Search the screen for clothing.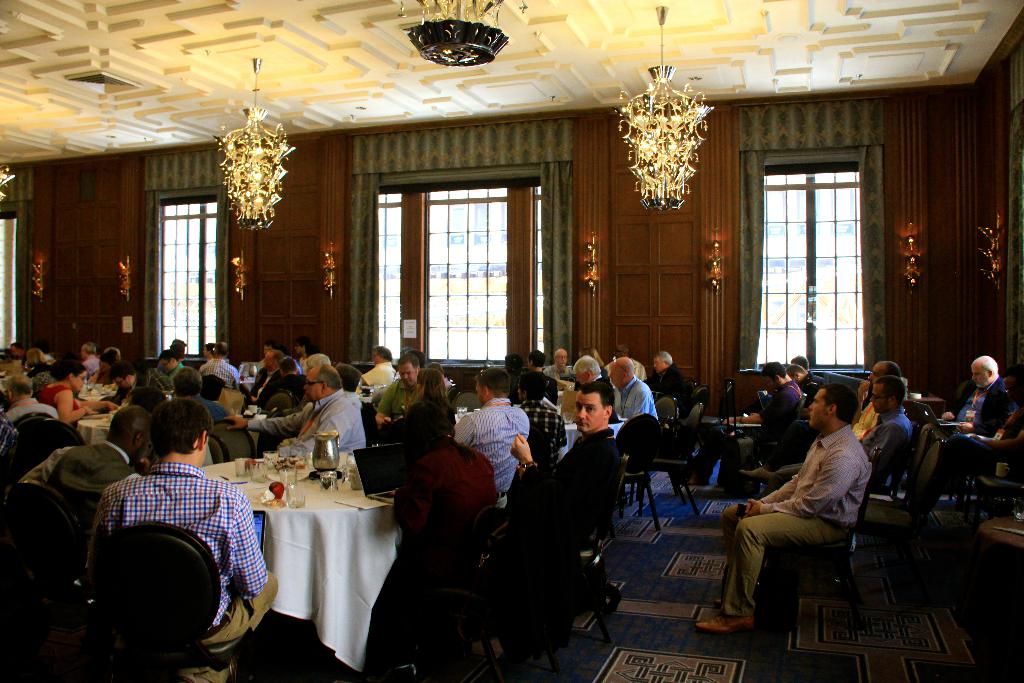
Found at box(353, 359, 399, 395).
